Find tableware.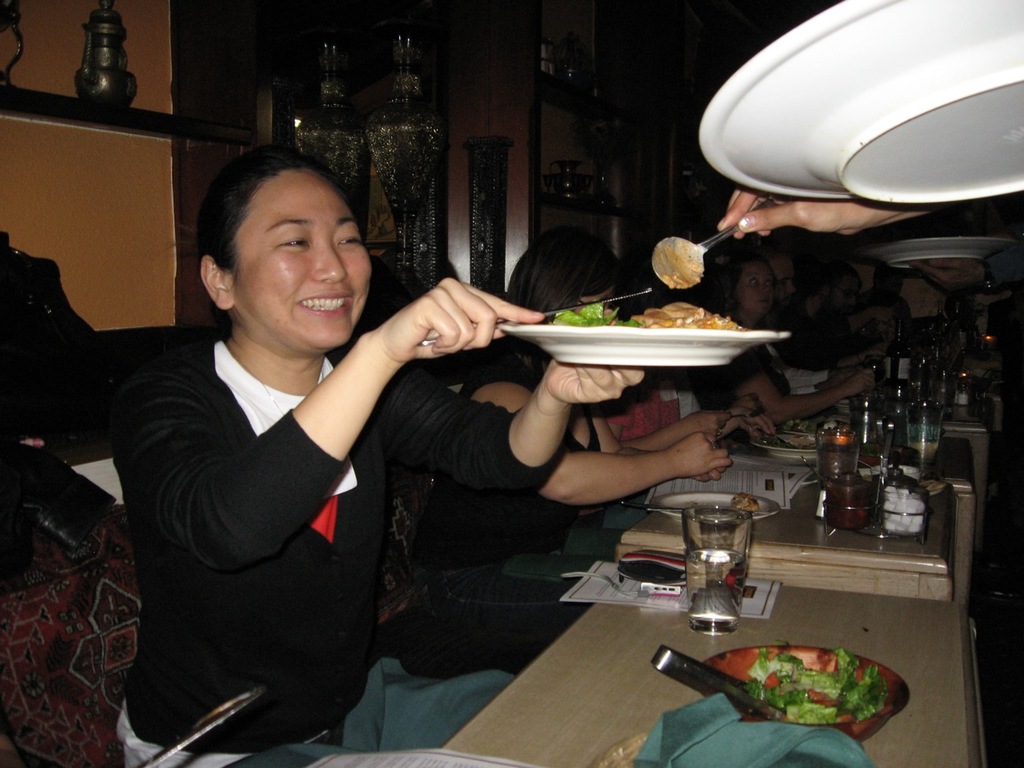
<region>562, 570, 619, 586</region>.
